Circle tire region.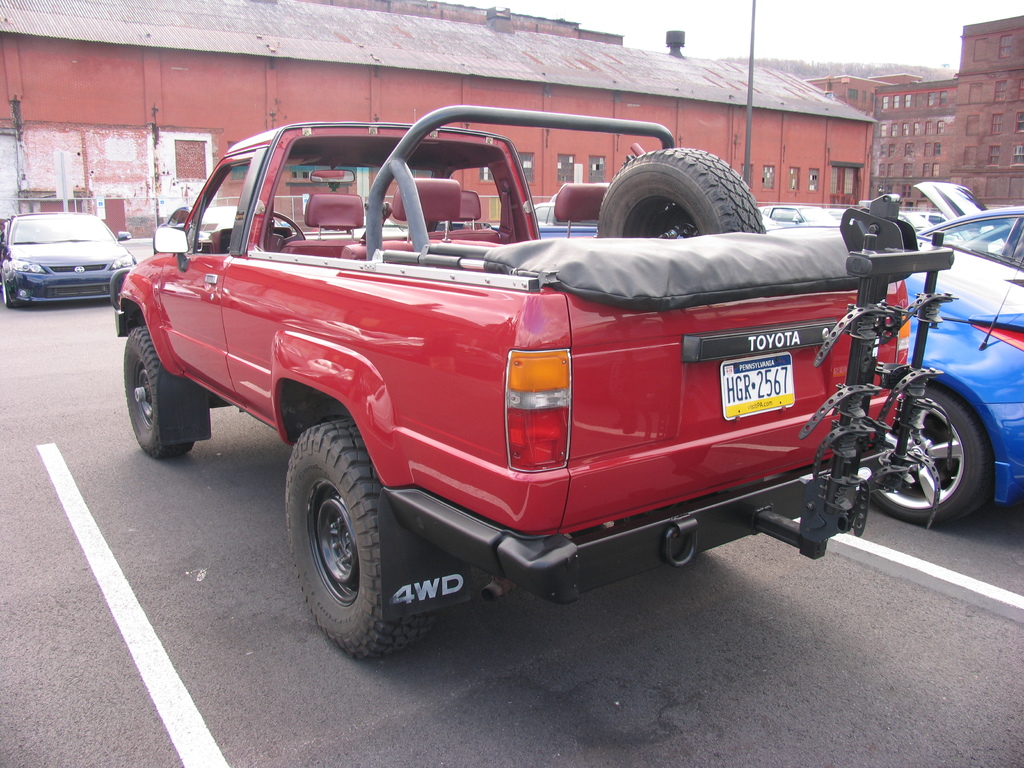
Region: (x1=285, y1=419, x2=435, y2=658).
